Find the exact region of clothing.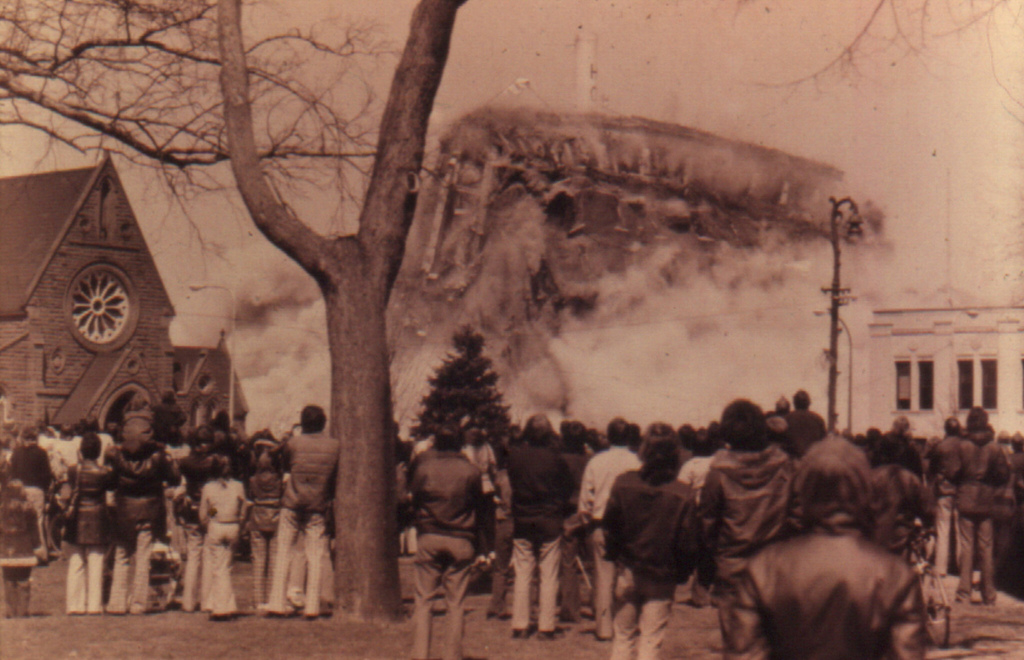
Exact region: box=[57, 437, 87, 471].
